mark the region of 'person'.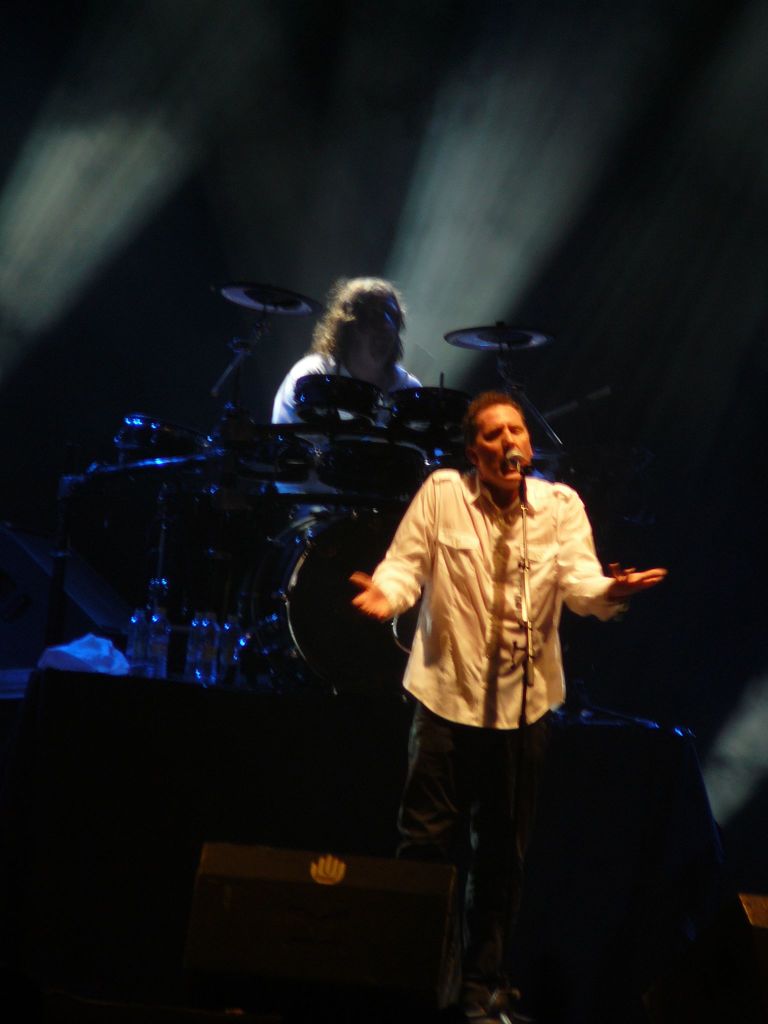
Region: left=267, top=264, right=433, bottom=694.
